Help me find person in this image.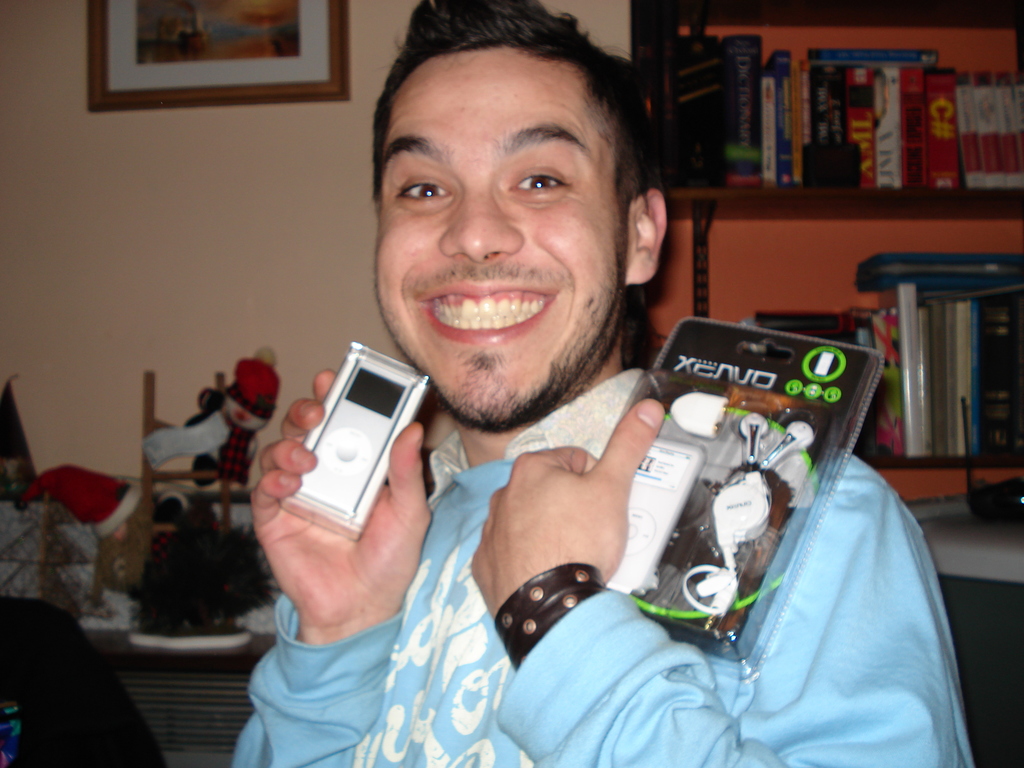
Found it: select_region(186, 345, 284, 496).
